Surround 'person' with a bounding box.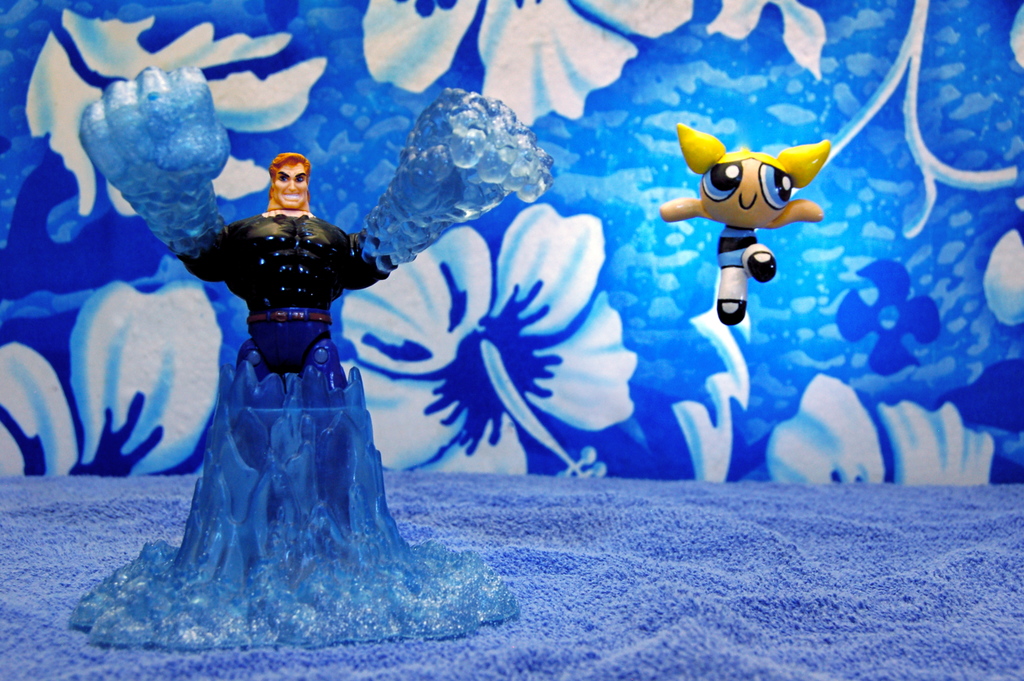
select_region(656, 119, 826, 324).
